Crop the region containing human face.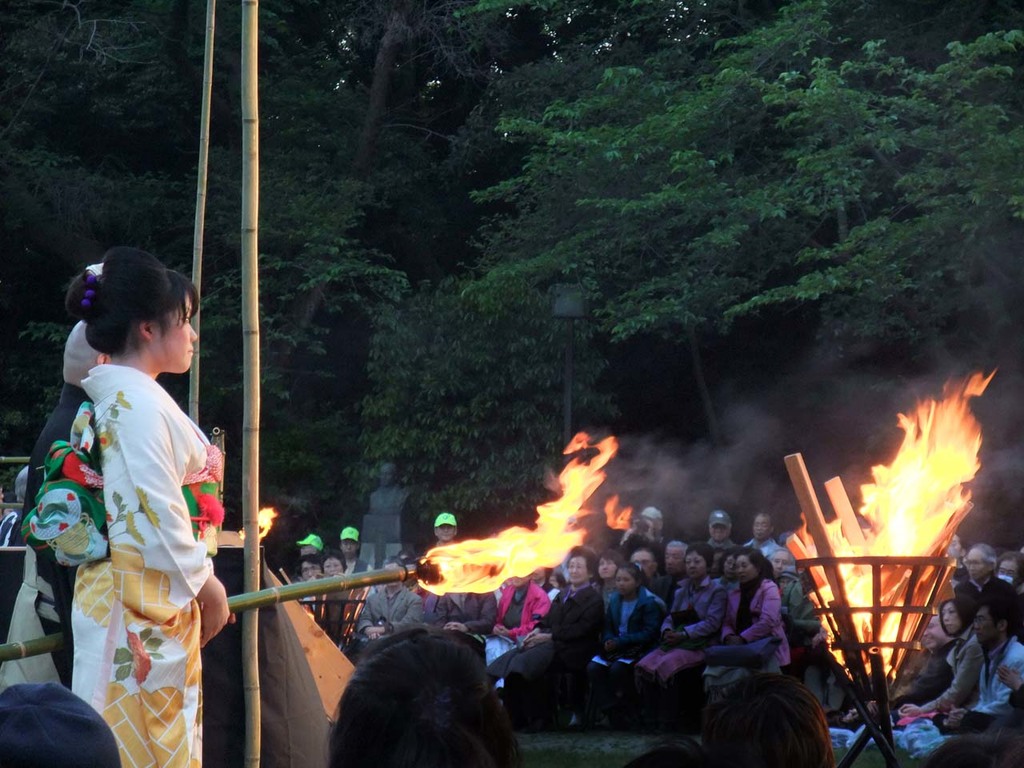
Crop region: {"left": 978, "top": 605, "right": 998, "bottom": 642}.
